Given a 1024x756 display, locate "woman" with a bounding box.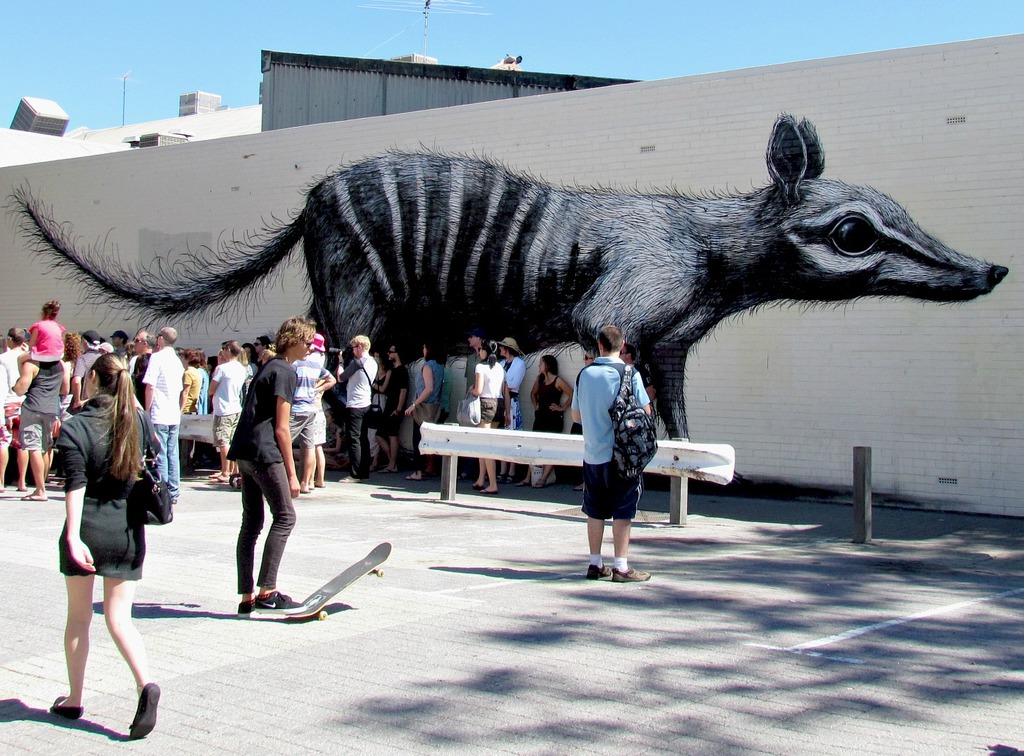
Located: [196, 350, 209, 419].
